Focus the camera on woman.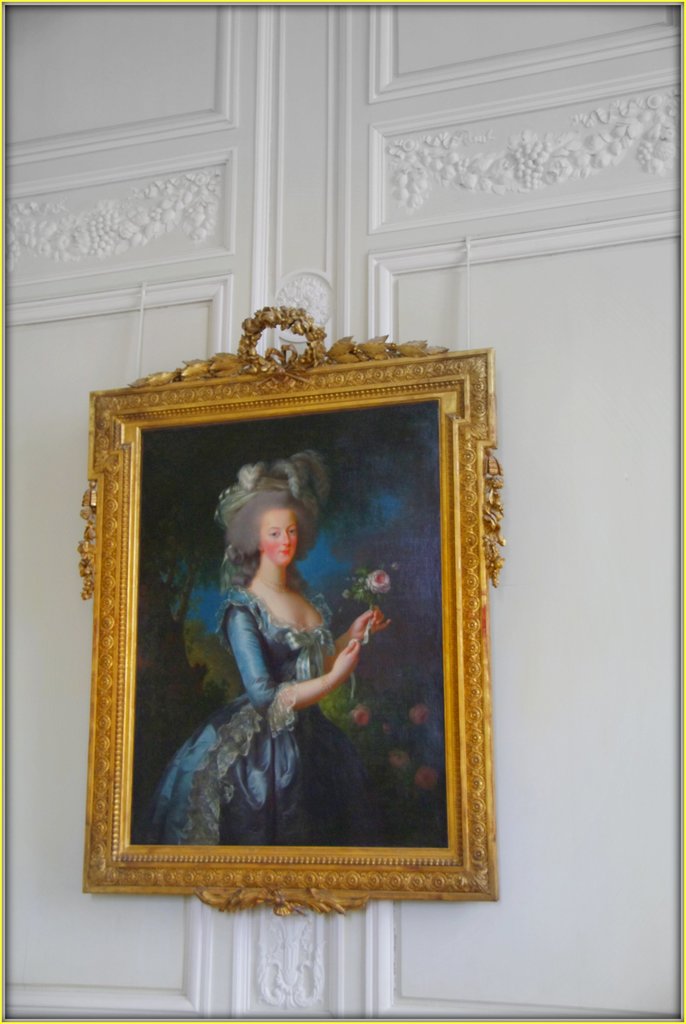
Focus region: (147, 403, 423, 850).
